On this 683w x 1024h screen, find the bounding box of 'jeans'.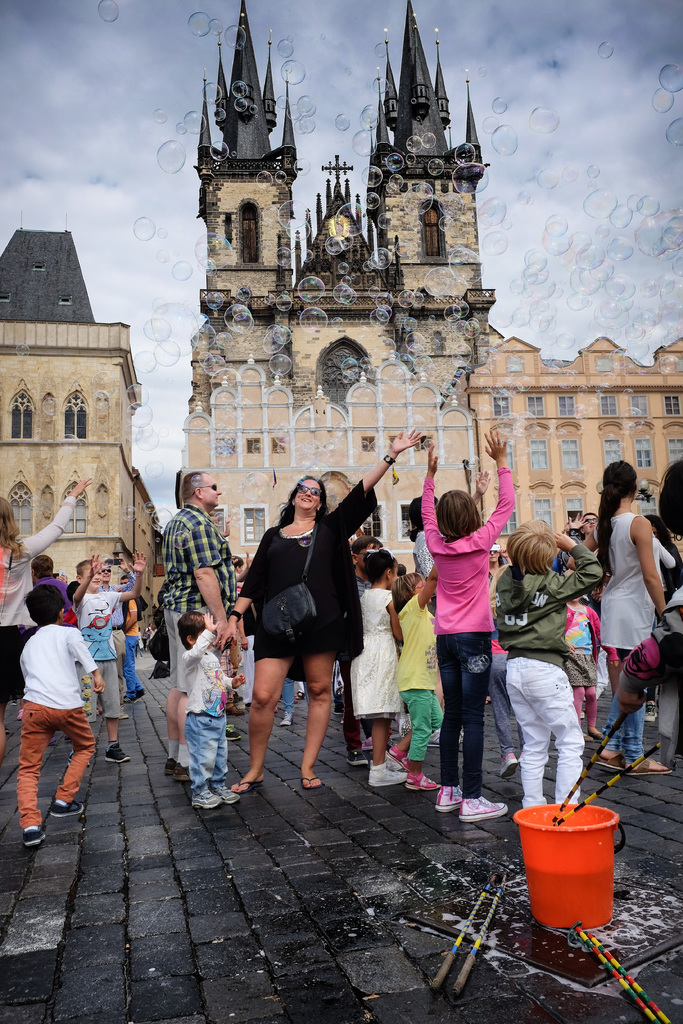
Bounding box: Rect(340, 722, 366, 750).
